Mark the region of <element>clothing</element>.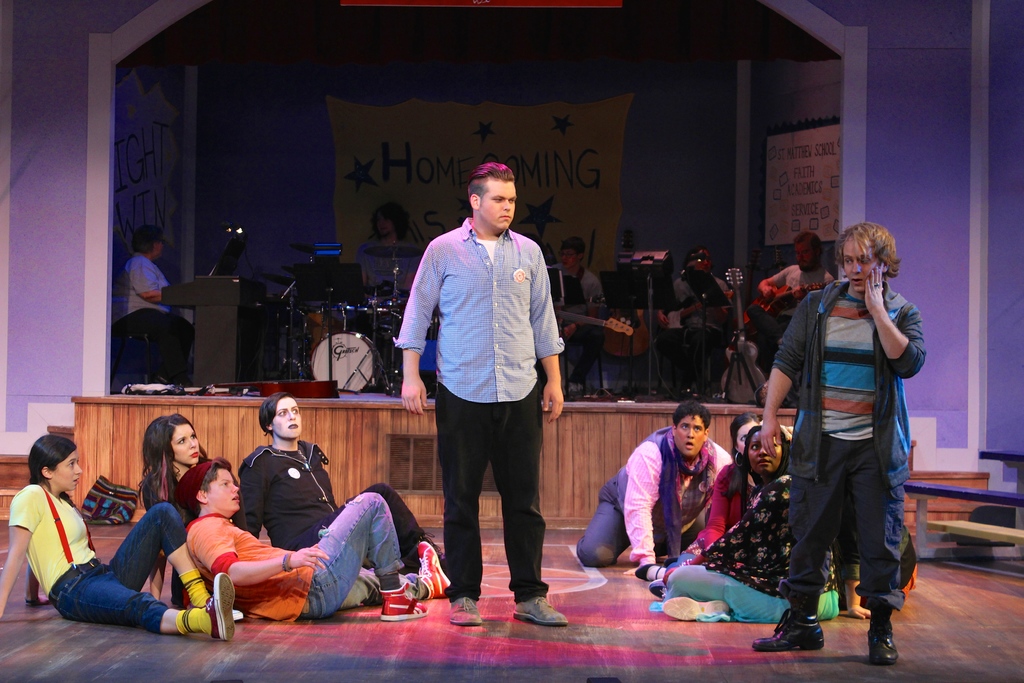
Region: [228, 436, 449, 570].
